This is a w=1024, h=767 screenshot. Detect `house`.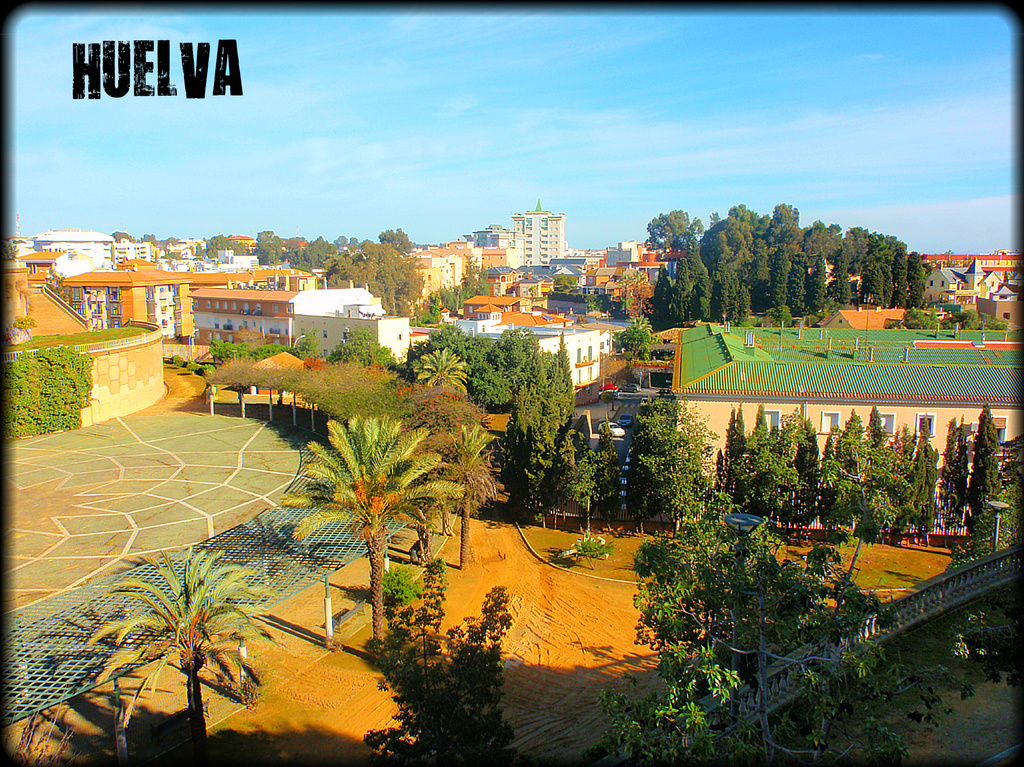
{"x1": 576, "y1": 235, "x2": 704, "y2": 301}.
